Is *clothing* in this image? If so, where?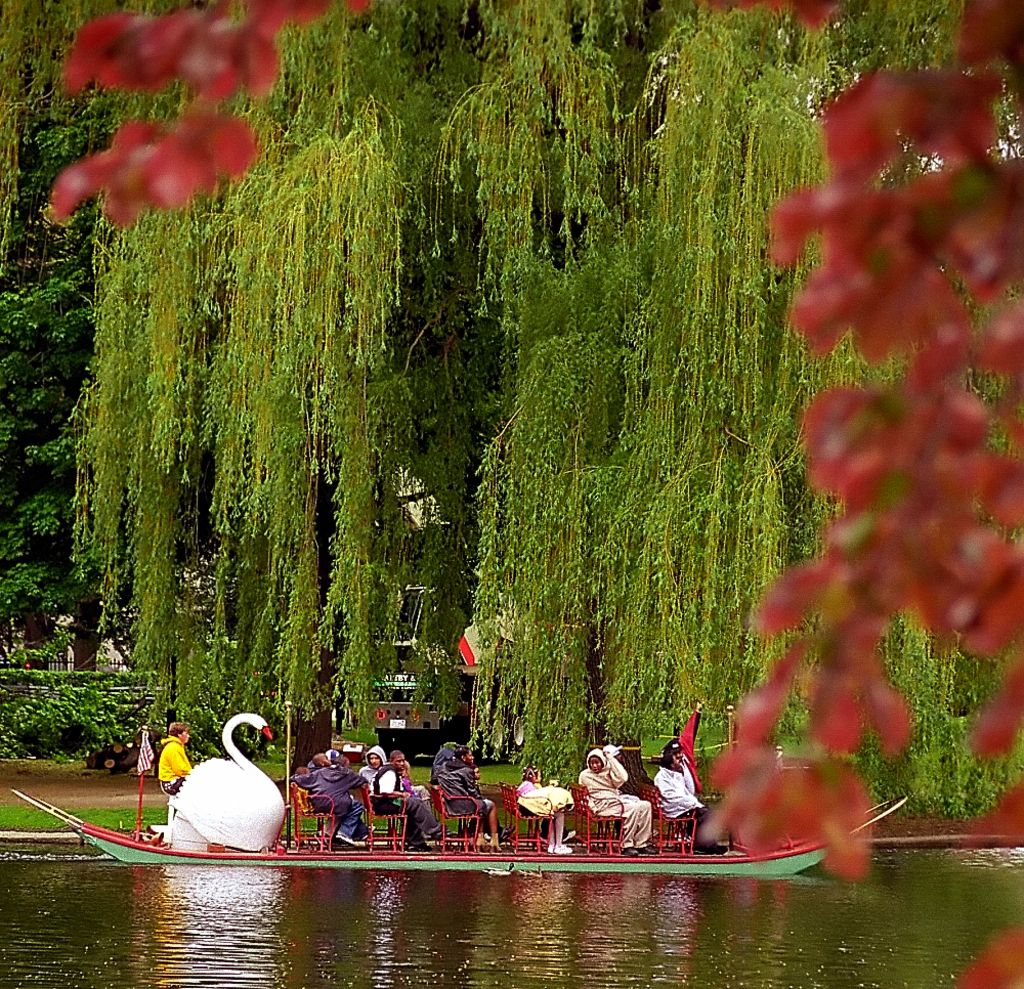
Yes, at crop(368, 763, 443, 847).
